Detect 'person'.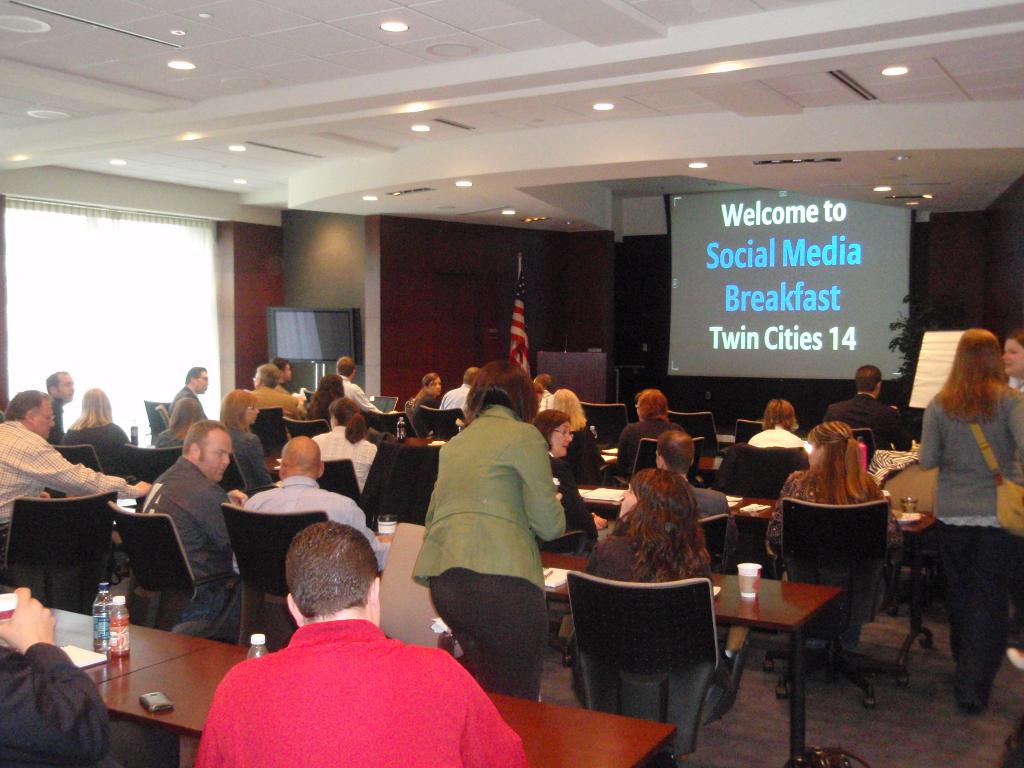
Detected at locate(748, 396, 805, 446).
